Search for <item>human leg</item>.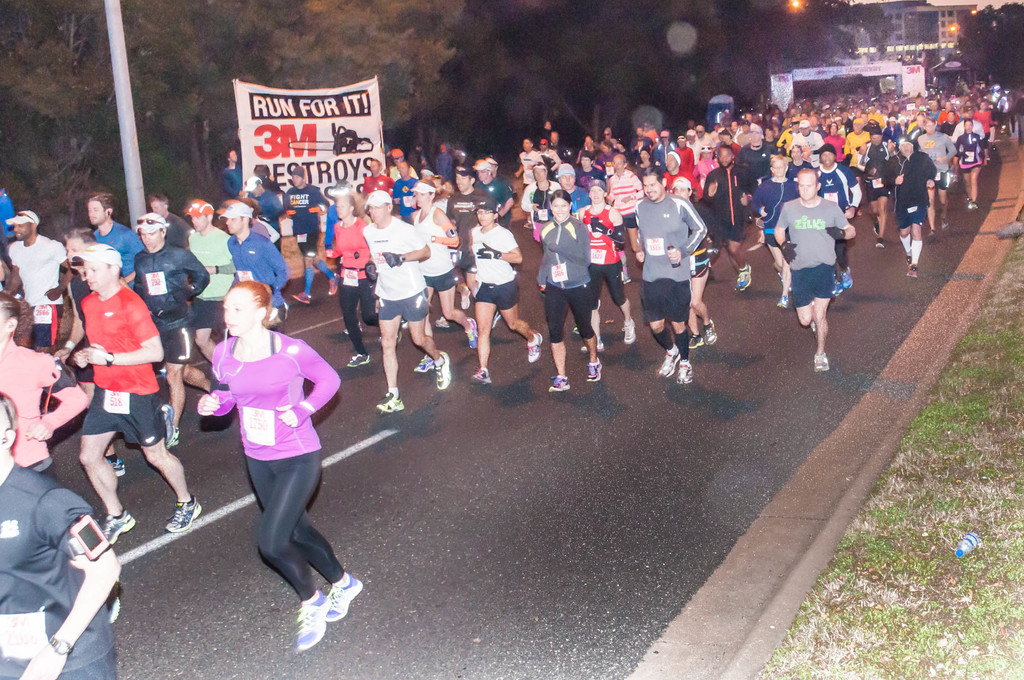
Found at <region>928, 193, 934, 237</region>.
